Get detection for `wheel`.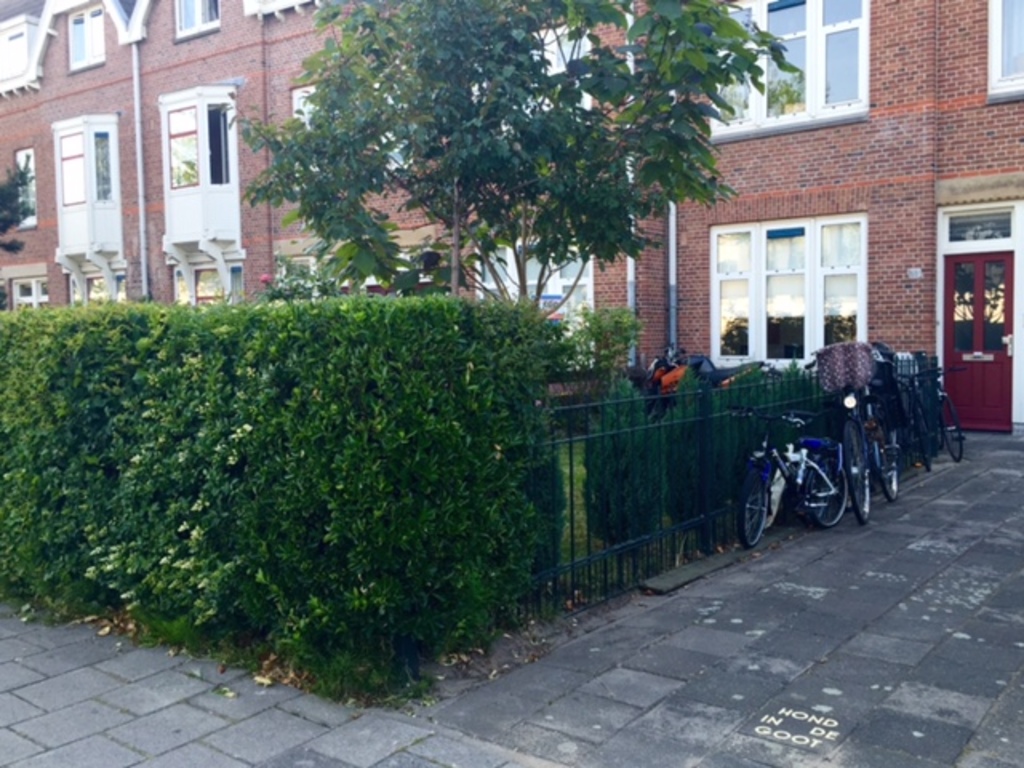
Detection: [918, 410, 938, 472].
